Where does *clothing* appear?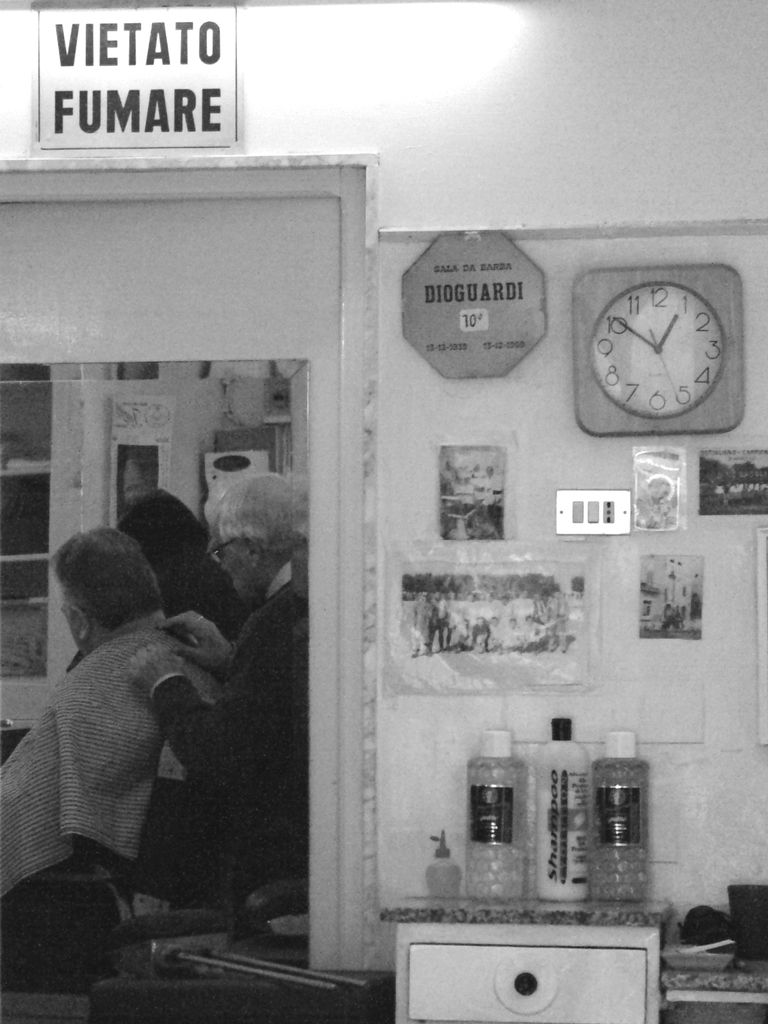
Appears at [x1=25, y1=575, x2=242, y2=922].
